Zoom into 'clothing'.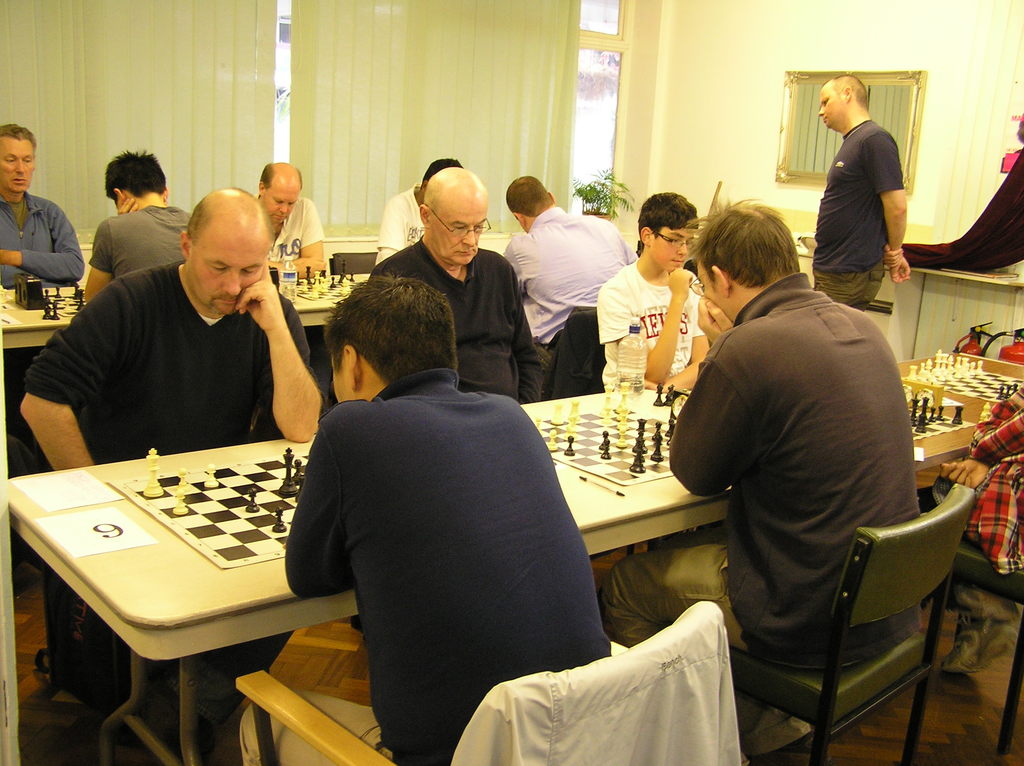
Zoom target: [left=602, top=267, right=938, bottom=751].
